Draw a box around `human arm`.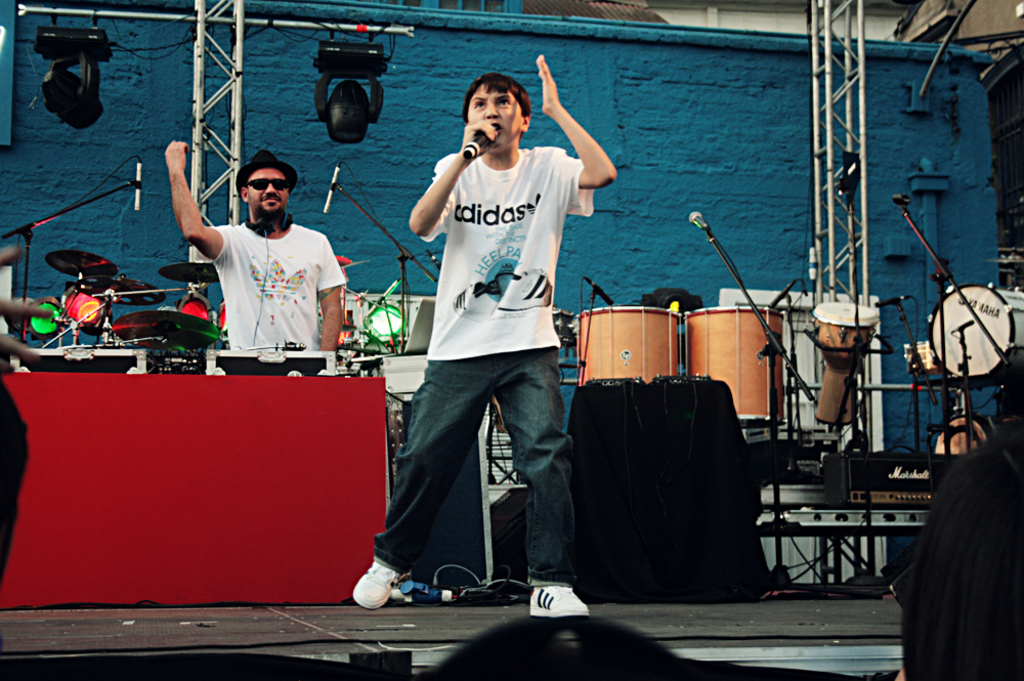
(x1=163, y1=135, x2=229, y2=265).
